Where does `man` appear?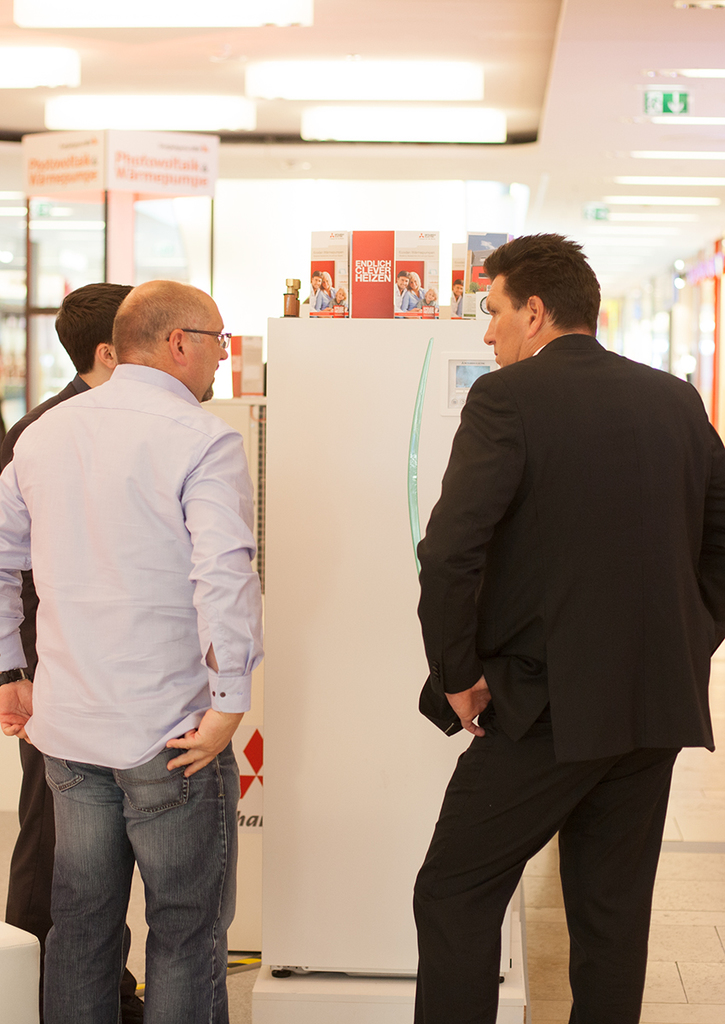
Appears at Rect(405, 231, 724, 1023).
